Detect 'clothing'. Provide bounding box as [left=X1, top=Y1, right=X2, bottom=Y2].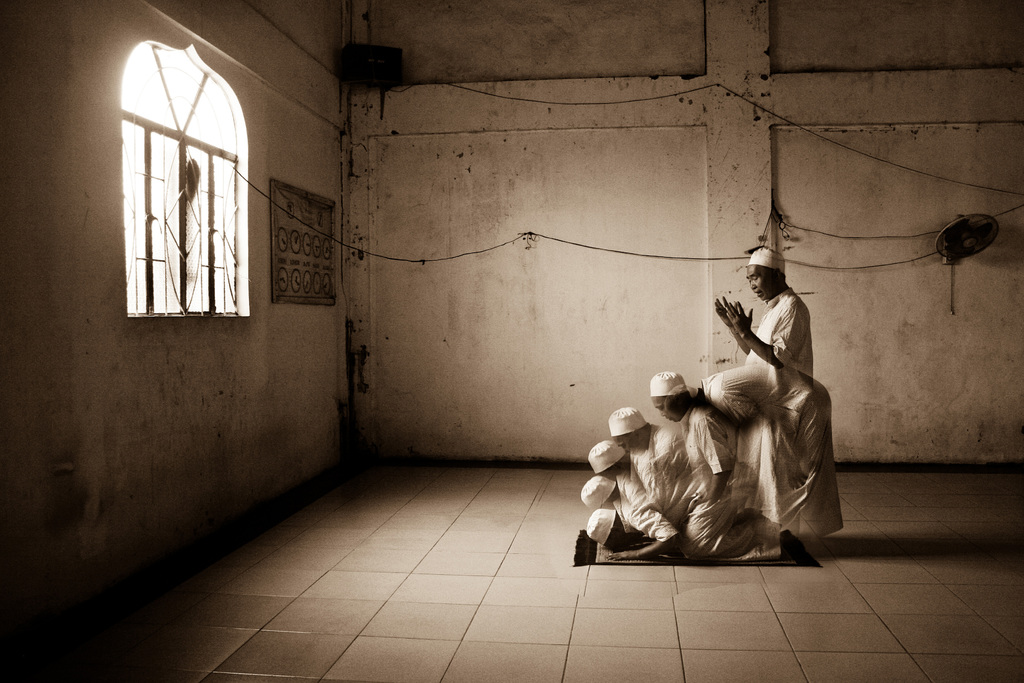
[left=612, top=407, right=650, bottom=439].
